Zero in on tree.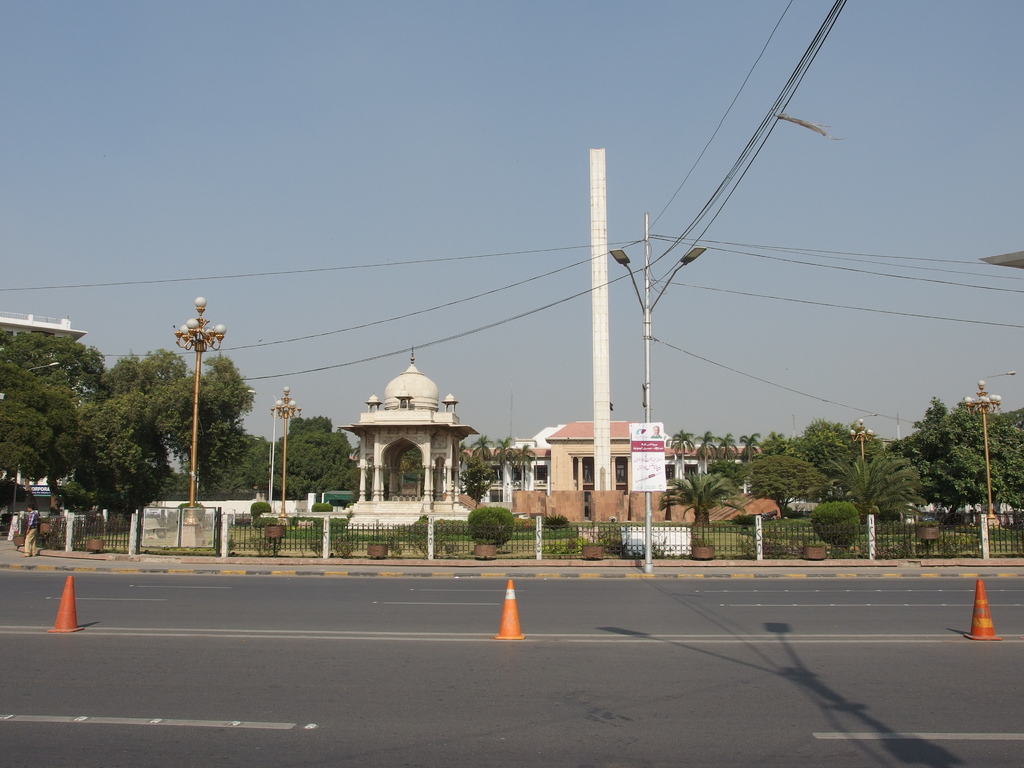
Zeroed in: <region>897, 369, 1004, 556</region>.
